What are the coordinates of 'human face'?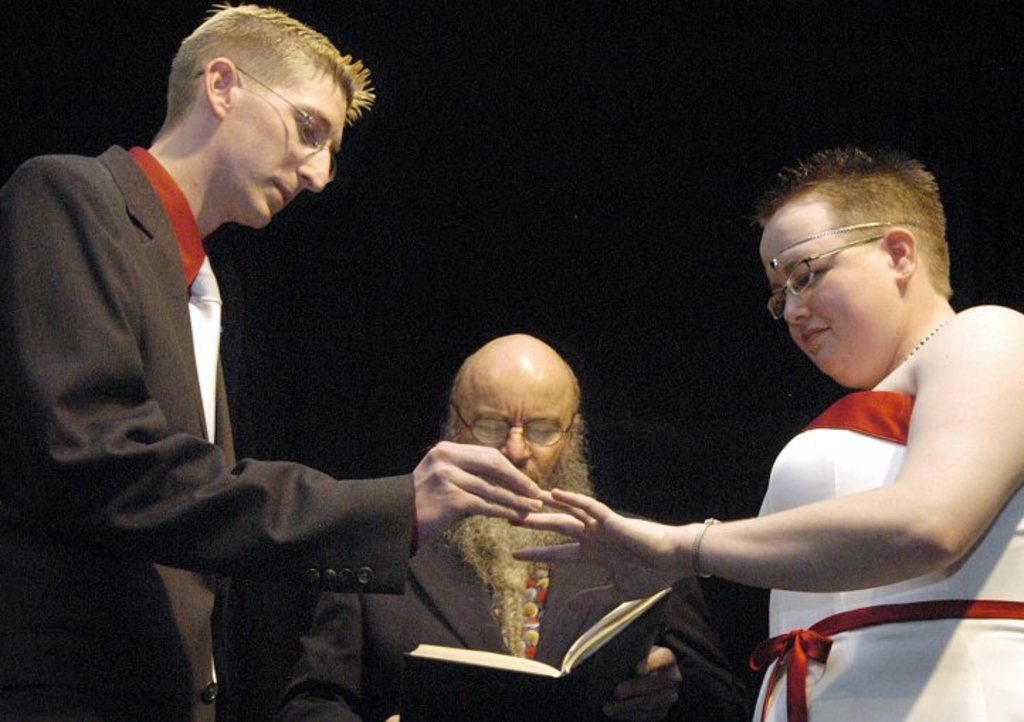
x1=226, y1=70, x2=347, y2=226.
